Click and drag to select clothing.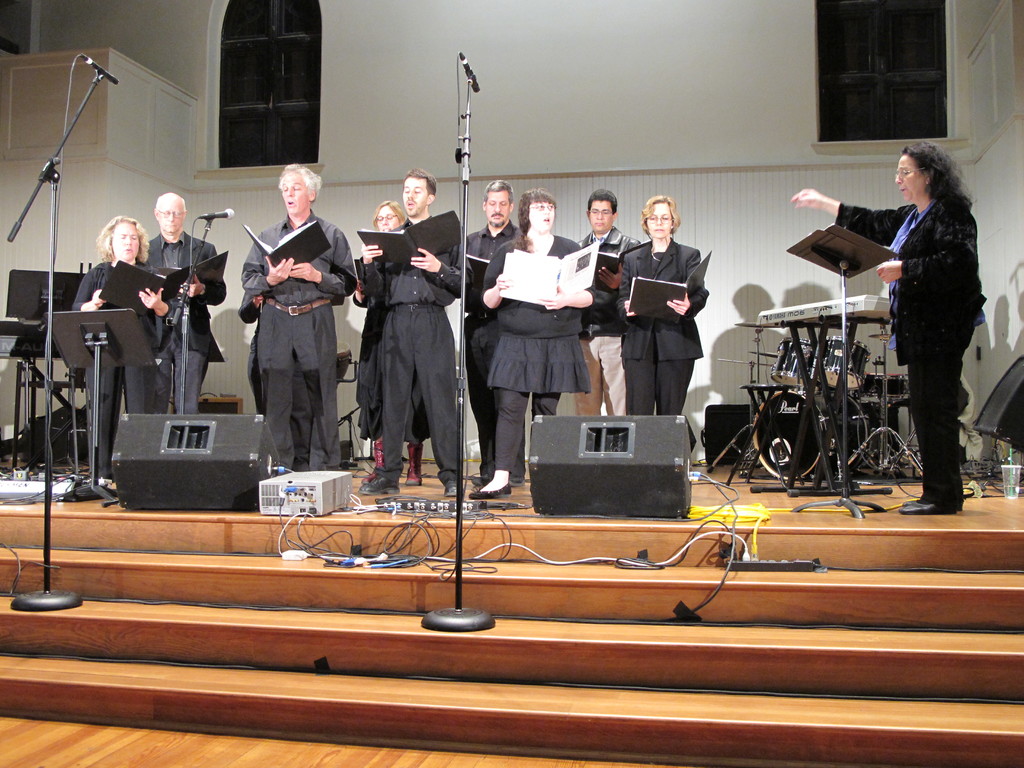
Selection: 831/196/986/514.
